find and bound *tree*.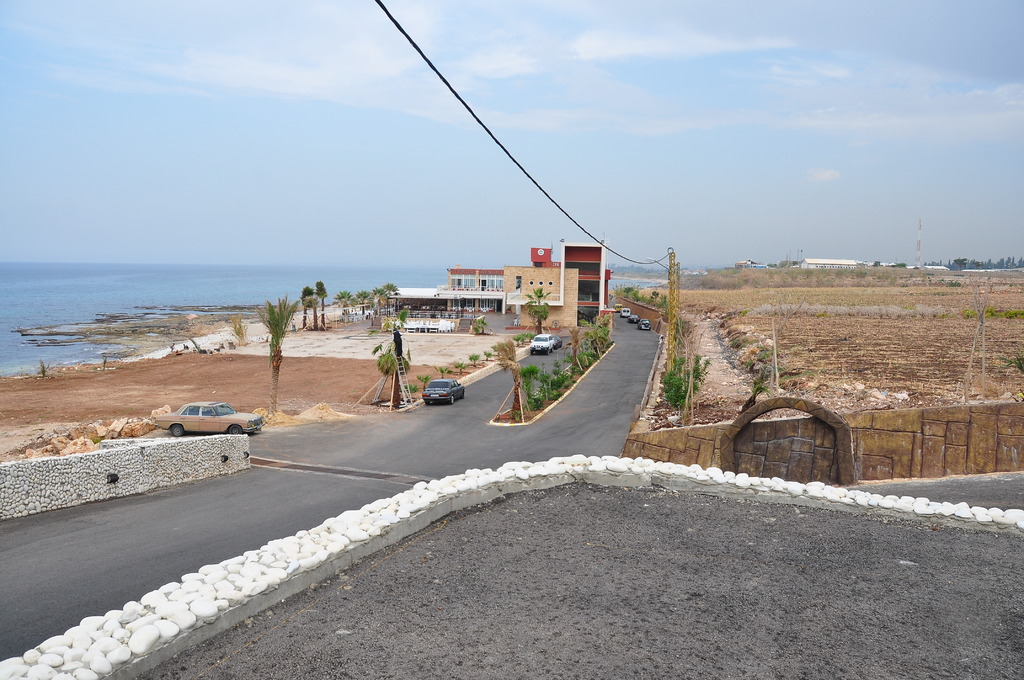
Bound: left=300, top=293, right=317, bottom=324.
